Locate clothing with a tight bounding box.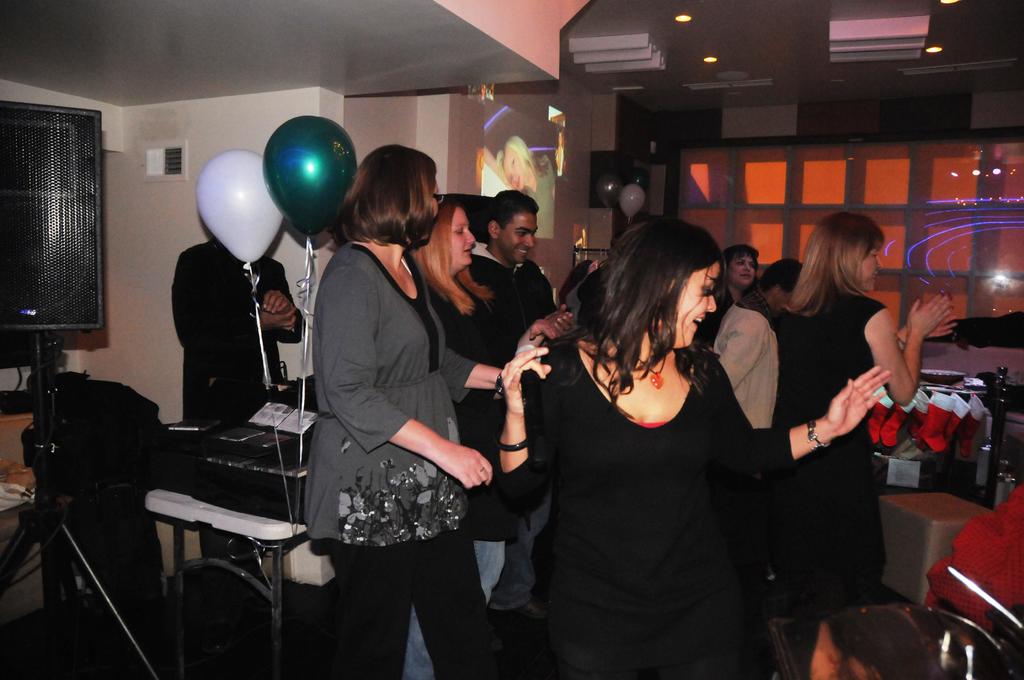
[305, 238, 483, 678].
